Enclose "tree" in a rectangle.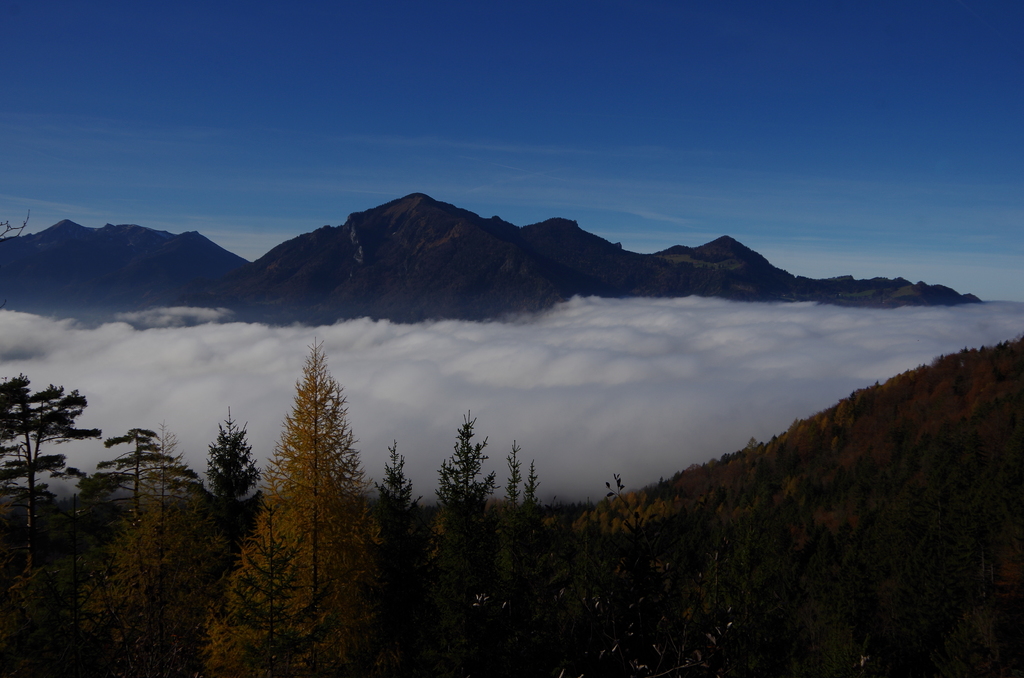
x1=366 y1=445 x2=419 y2=569.
